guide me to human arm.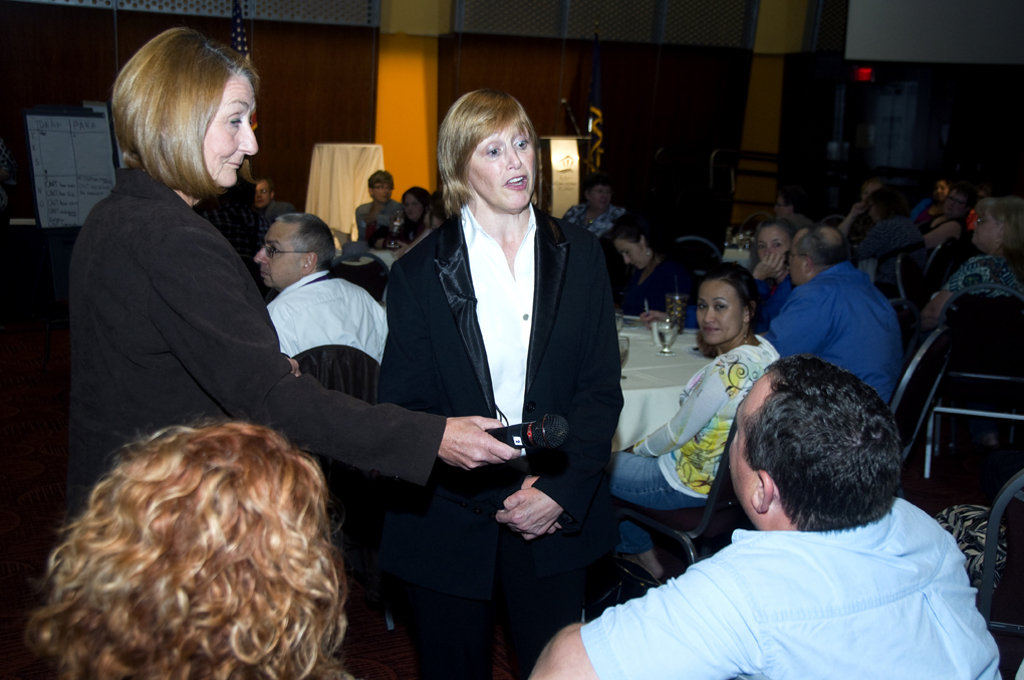
Guidance: 156/229/529/482.
